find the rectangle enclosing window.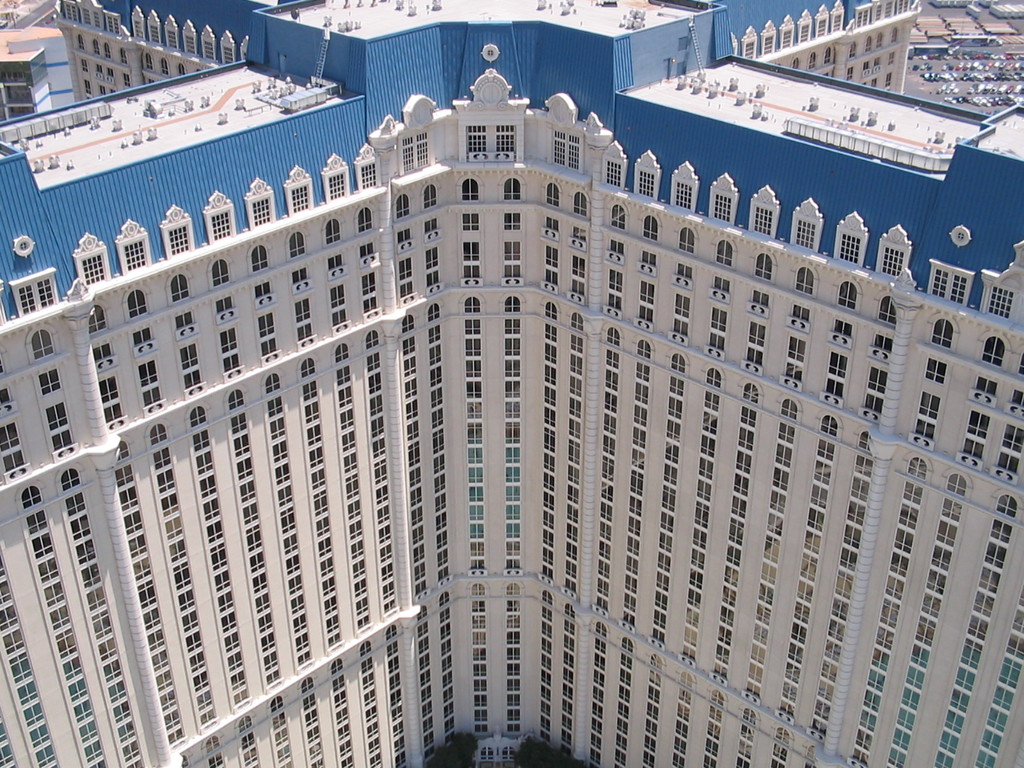
l=831, t=319, r=854, b=346.
